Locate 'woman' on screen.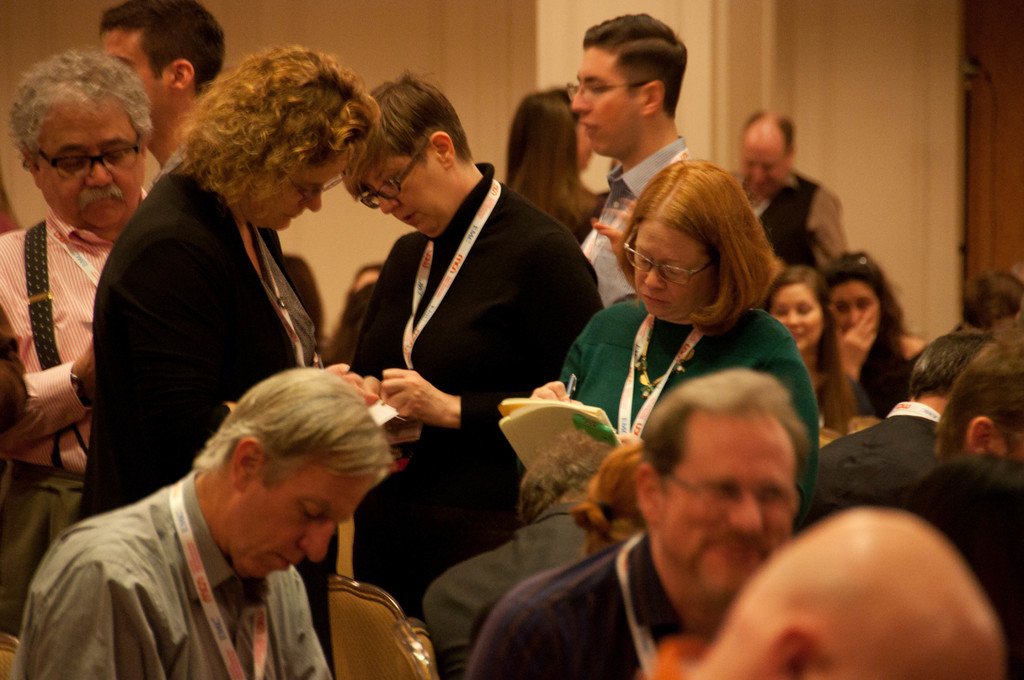
On screen at (821, 250, 906, 417).
